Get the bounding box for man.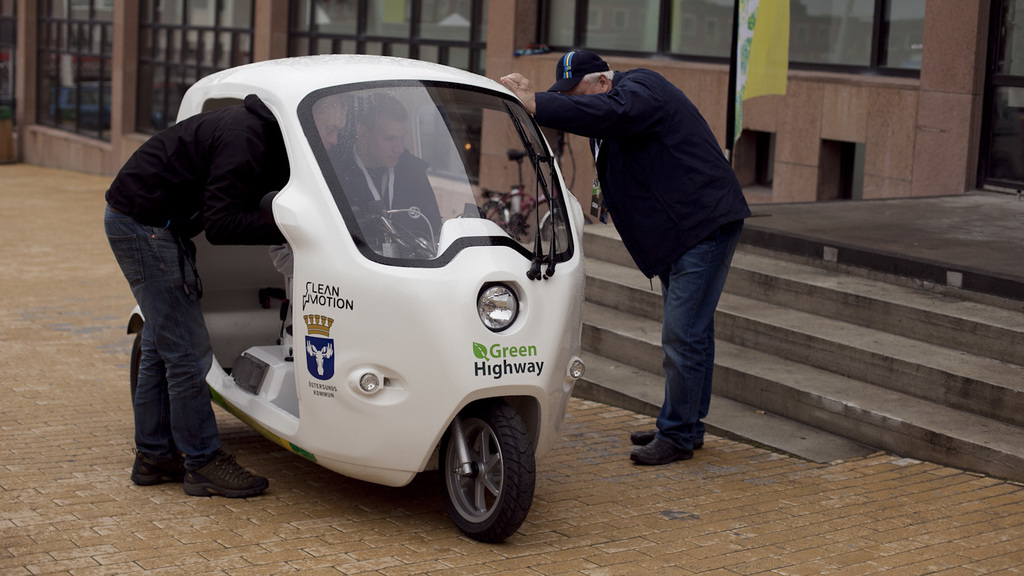
bbox=[329, 95, 446, 255].
